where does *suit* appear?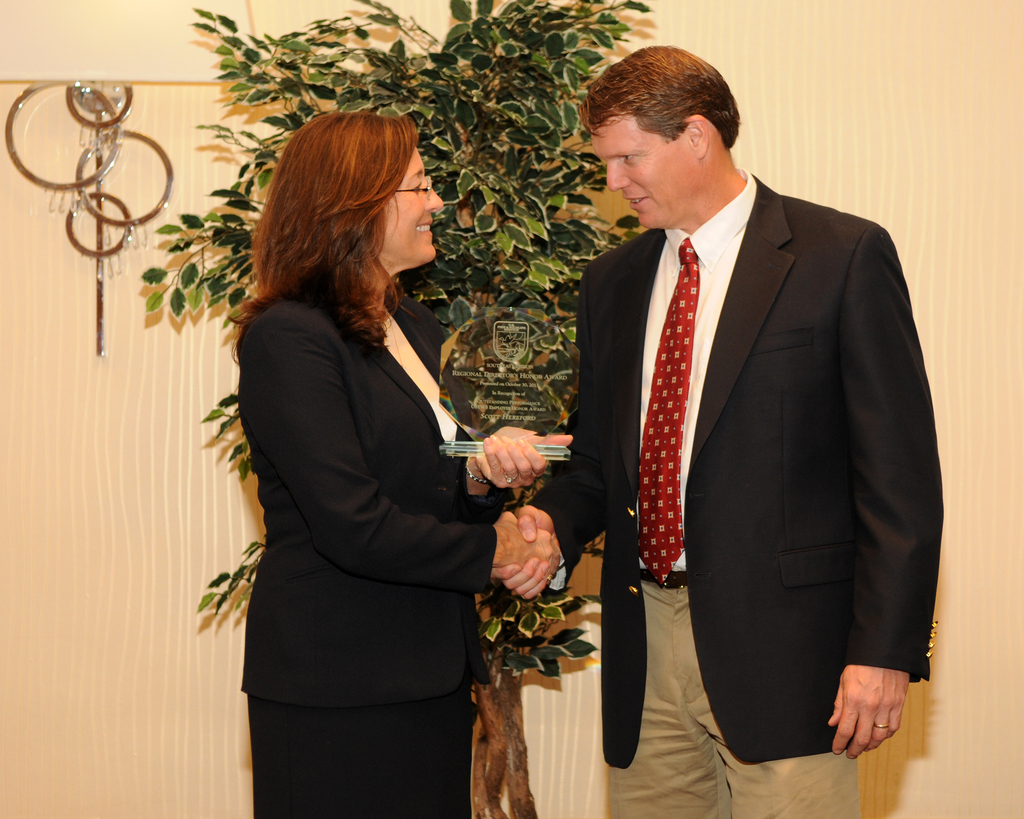
Appears at (233, 274, 513, 706).
